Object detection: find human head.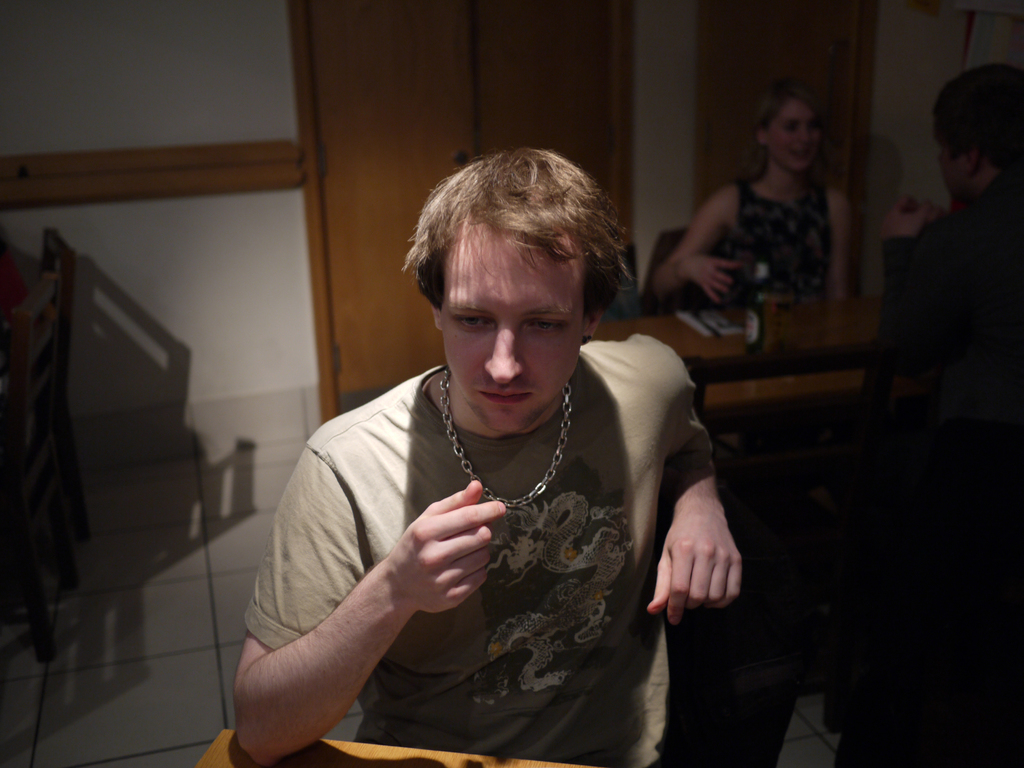
[x1=390, y1=132, x2=633, y2=429].
